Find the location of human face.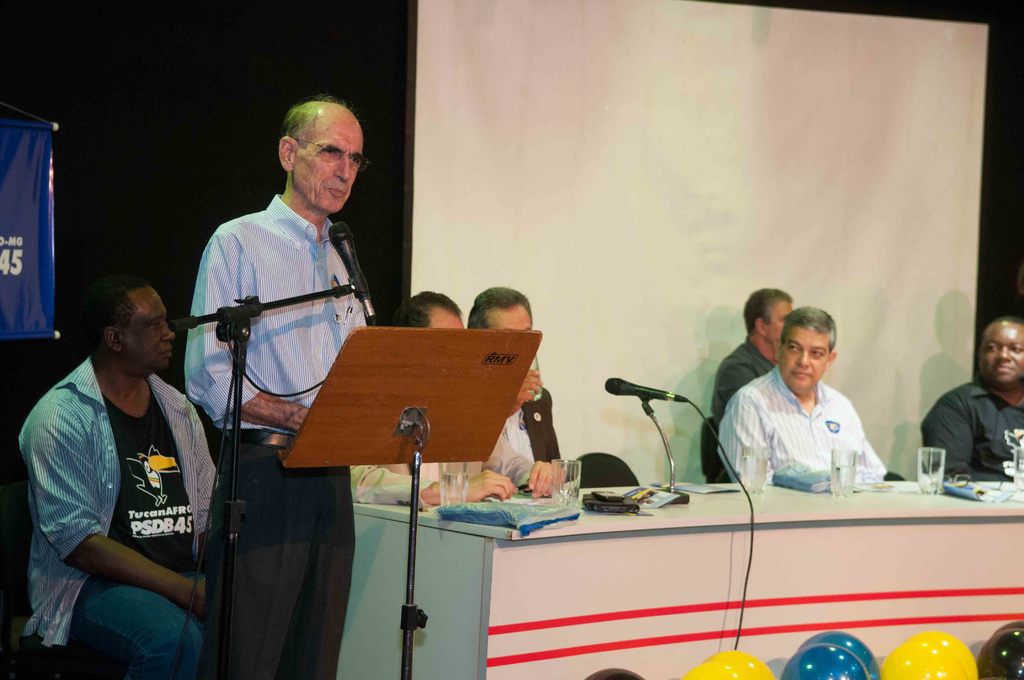
Location: bbox(980, 319, 1023, 387).
